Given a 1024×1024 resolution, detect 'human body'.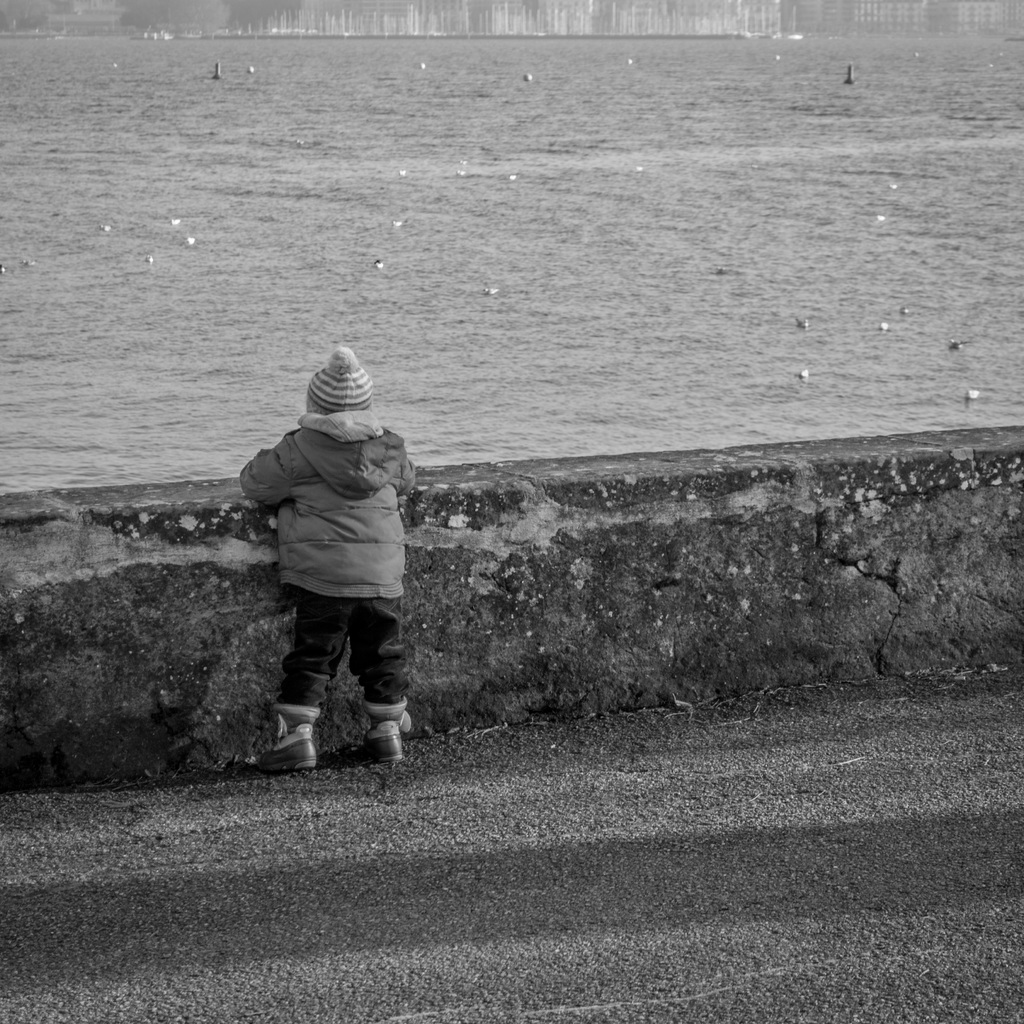
253/356/435/801.
